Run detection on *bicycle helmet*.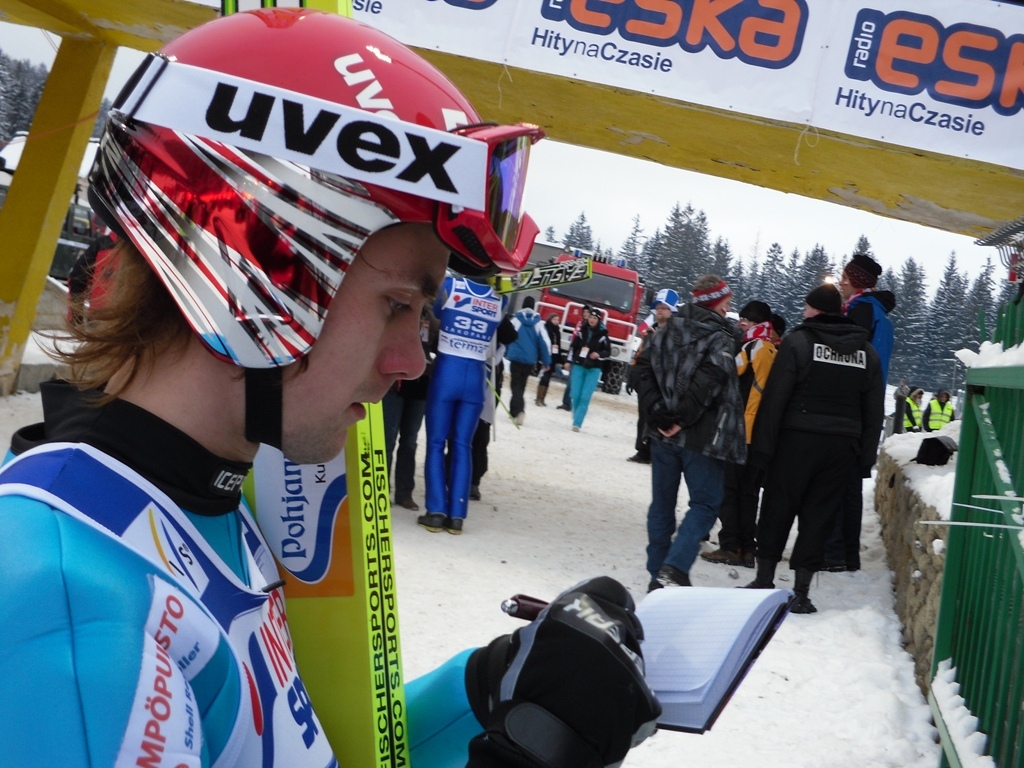
Result: <bbox>89, 4, 534, 448</bbox>.
